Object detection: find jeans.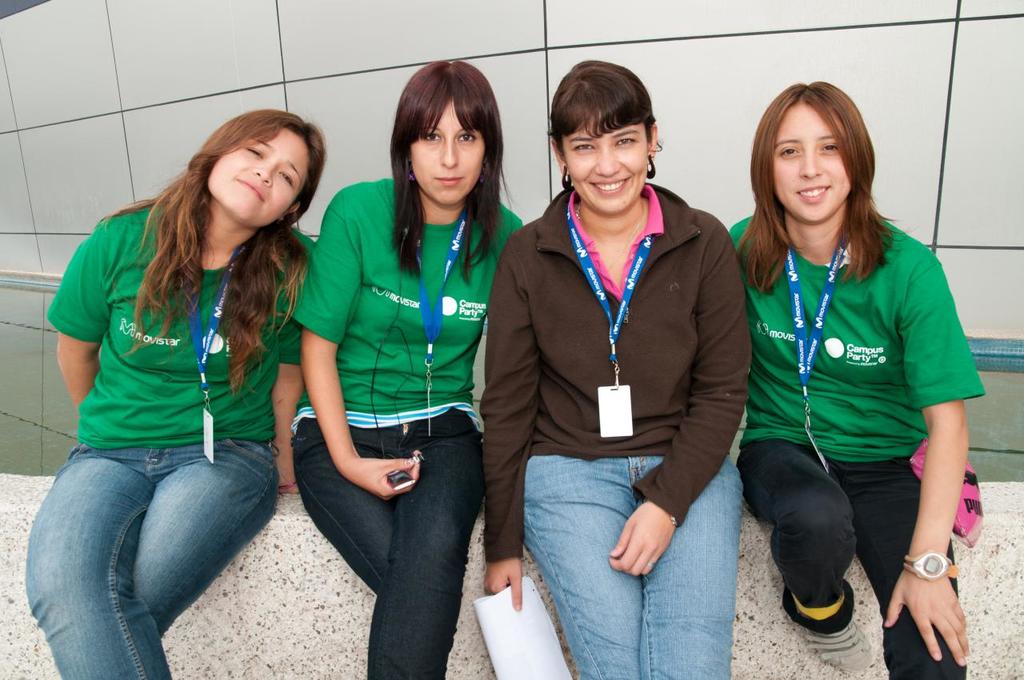
<region>282, 421, 491, 679</region>.
